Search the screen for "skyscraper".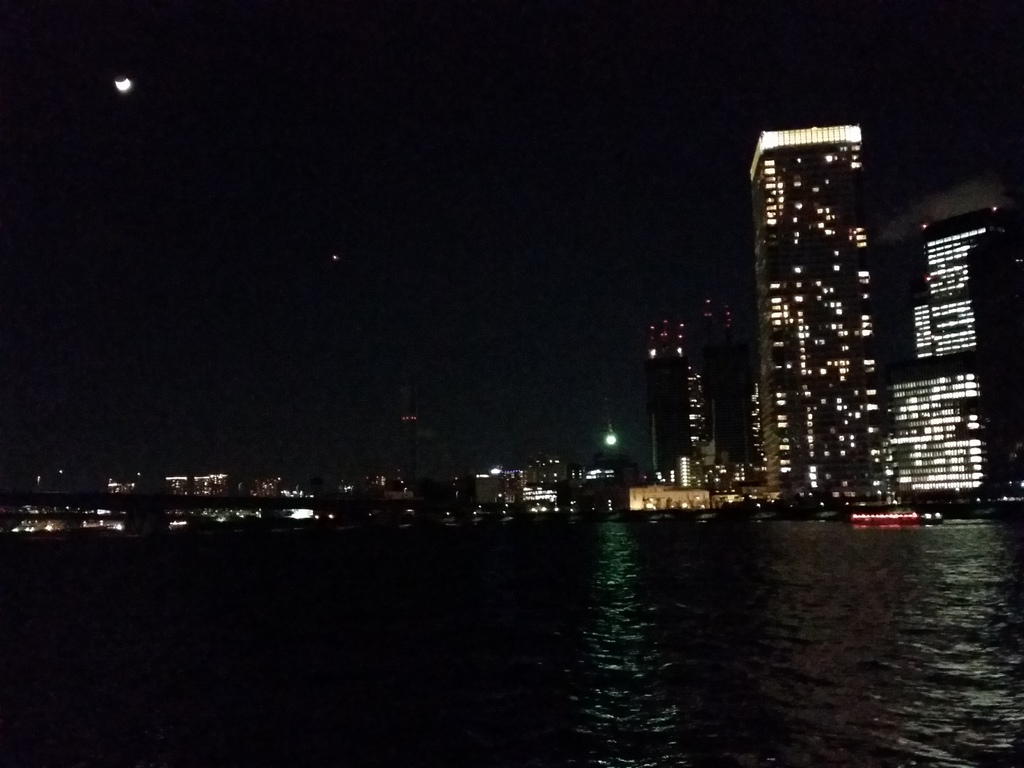
Found at region(876, 207, 1023, 499).
